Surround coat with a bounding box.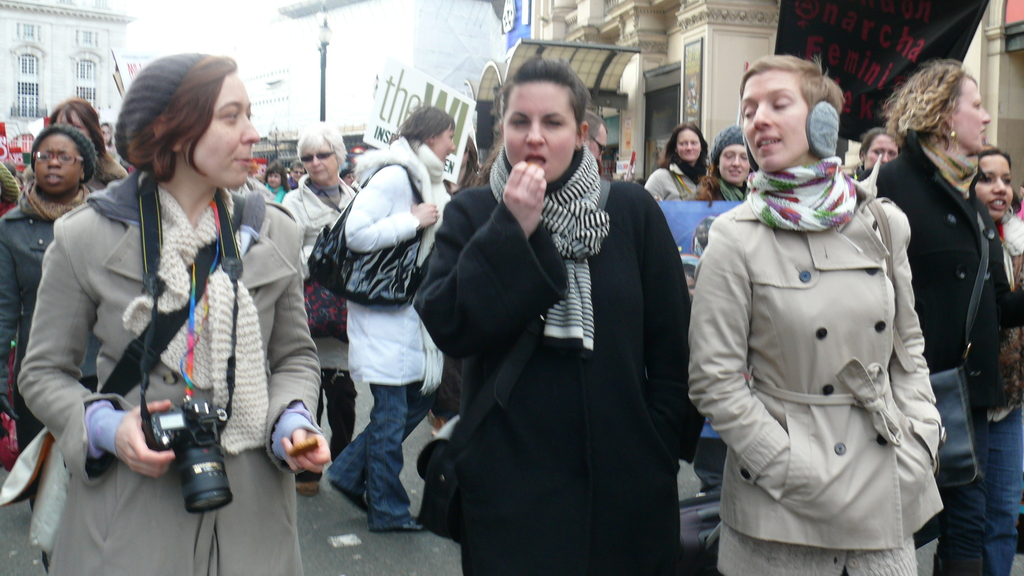
Rect(409, 182, 700, 568).
